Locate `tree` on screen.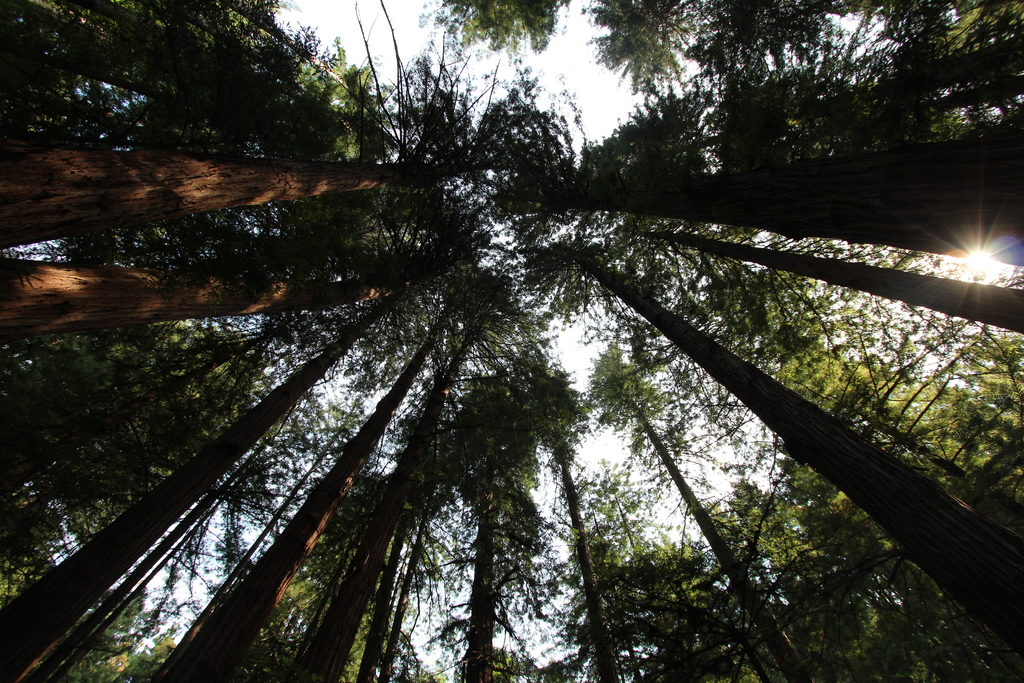
On screen at (33,25,991,674).
